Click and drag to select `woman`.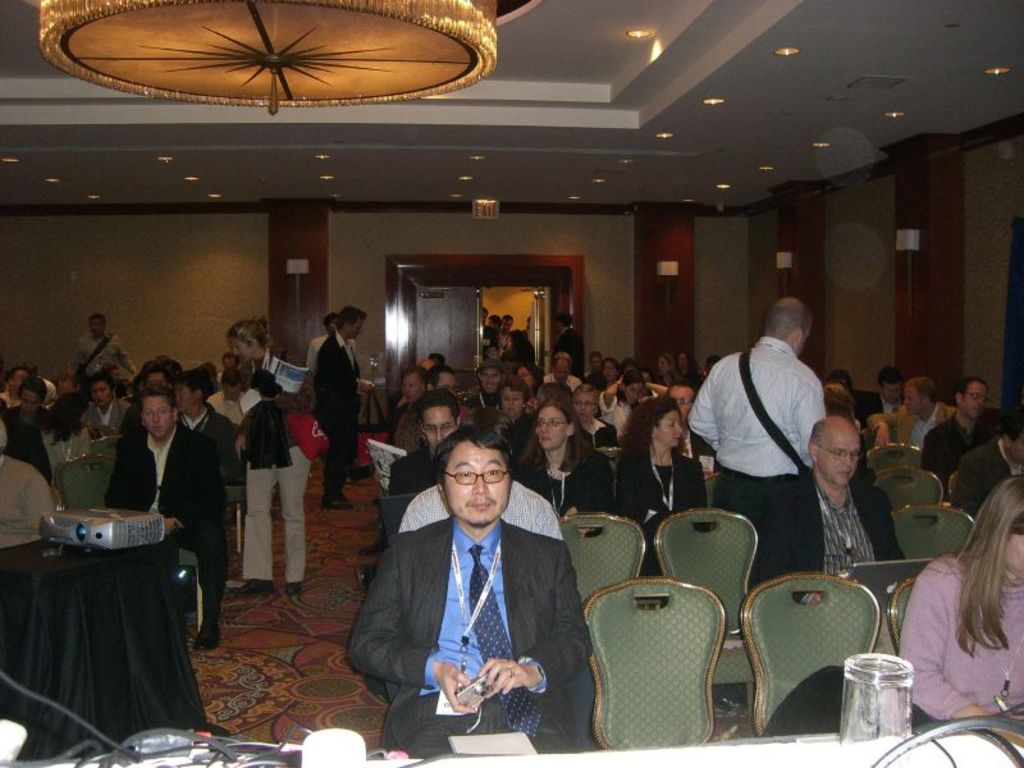
Selection: left=824, top=384, right=867, bottom=438.
